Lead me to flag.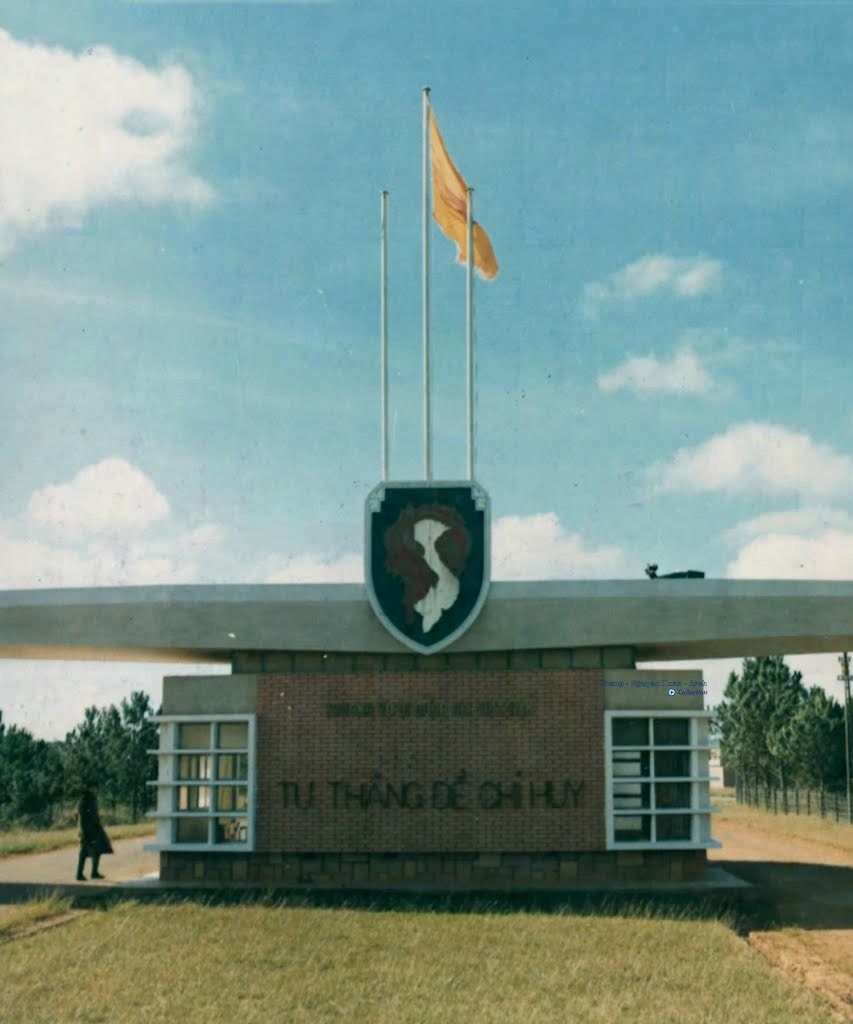
Lead to locate(410, 92, 500, 300).
